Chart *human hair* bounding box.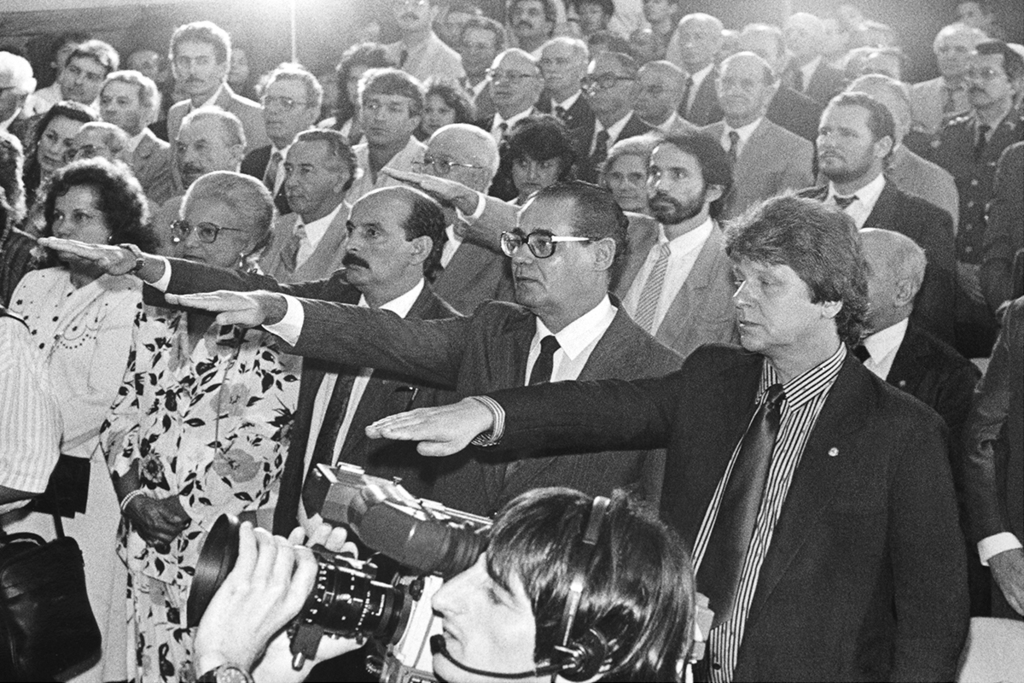
Charted: box(0, 50, 37, 94).
